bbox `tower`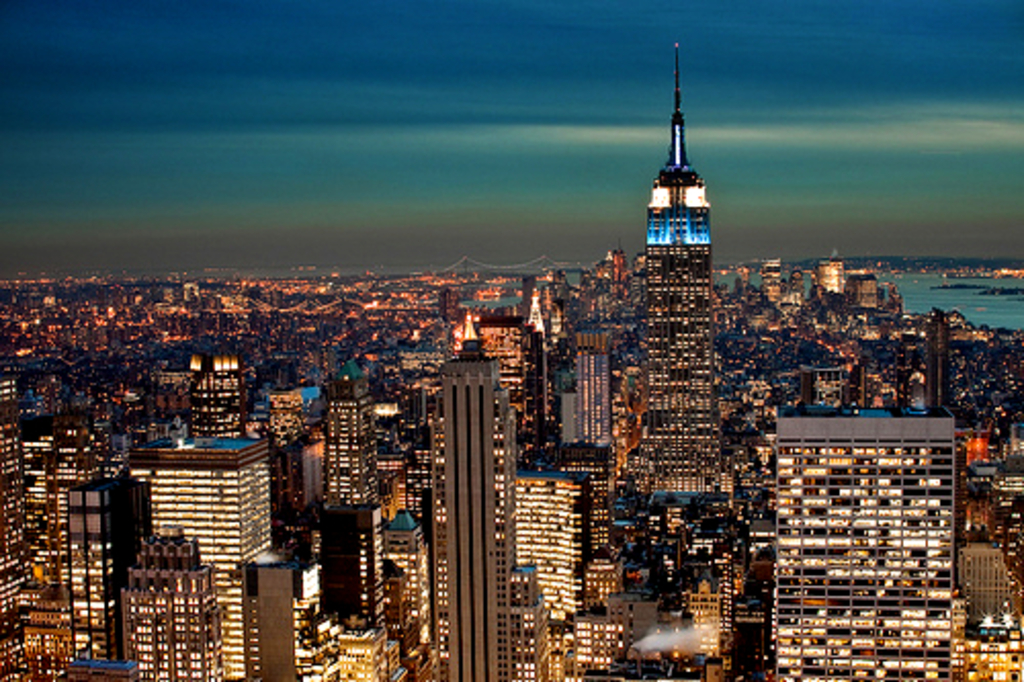
select_region(139, 436, 272, 664)
